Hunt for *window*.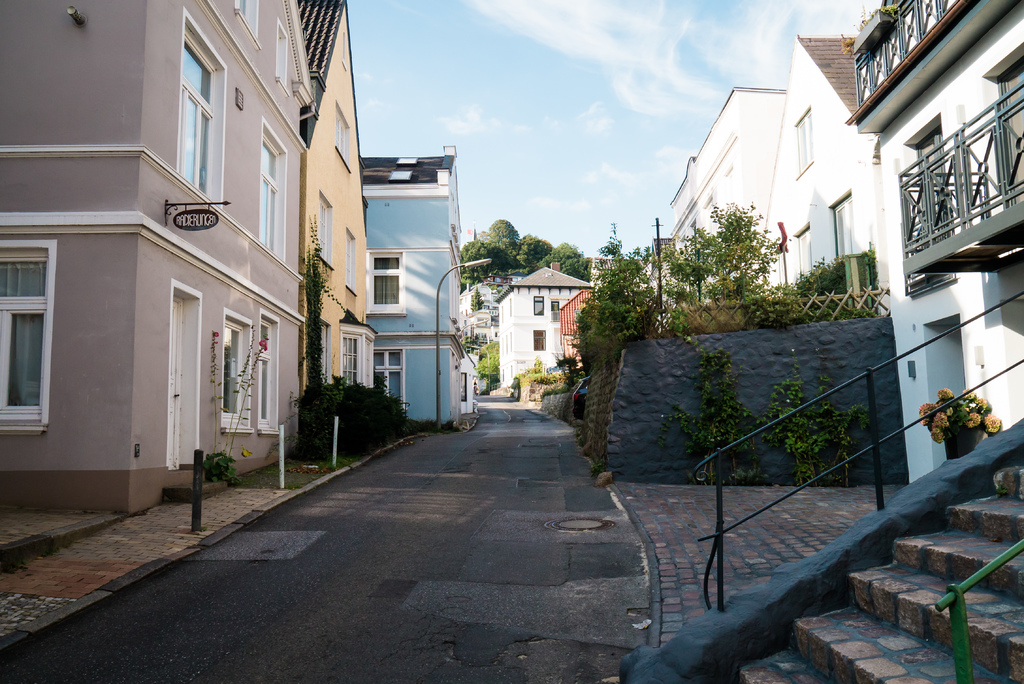
Hunted down at 534 297 541 313.
